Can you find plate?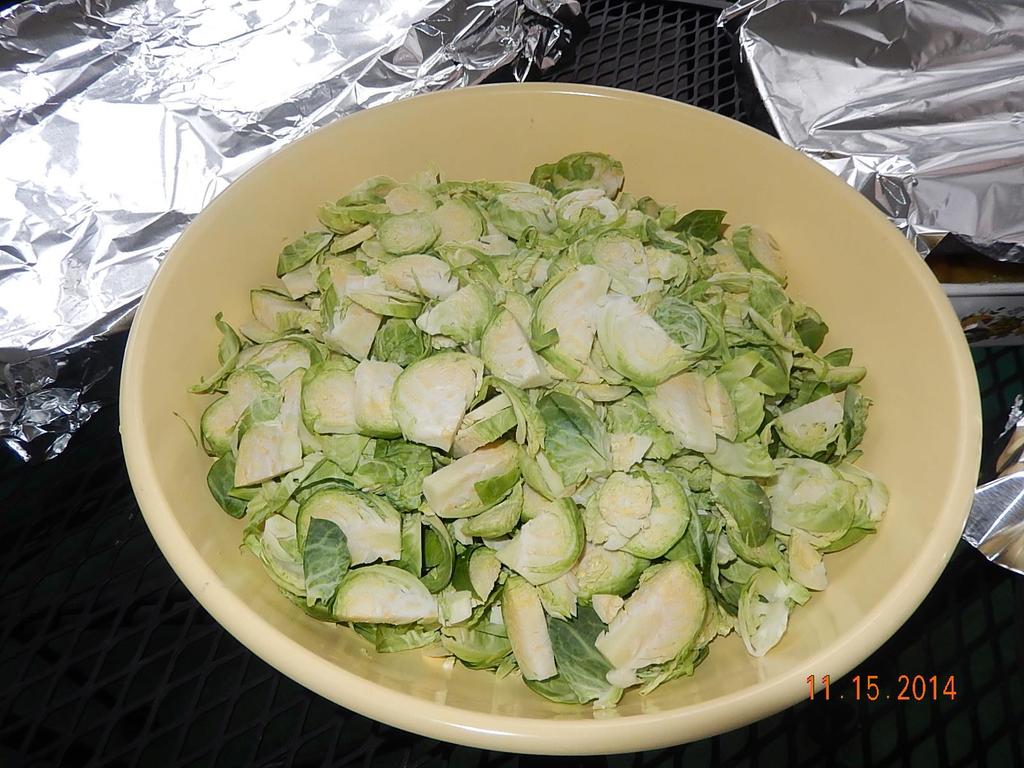
Yes, bounding box: box=[64, 40, 1016, 714].
